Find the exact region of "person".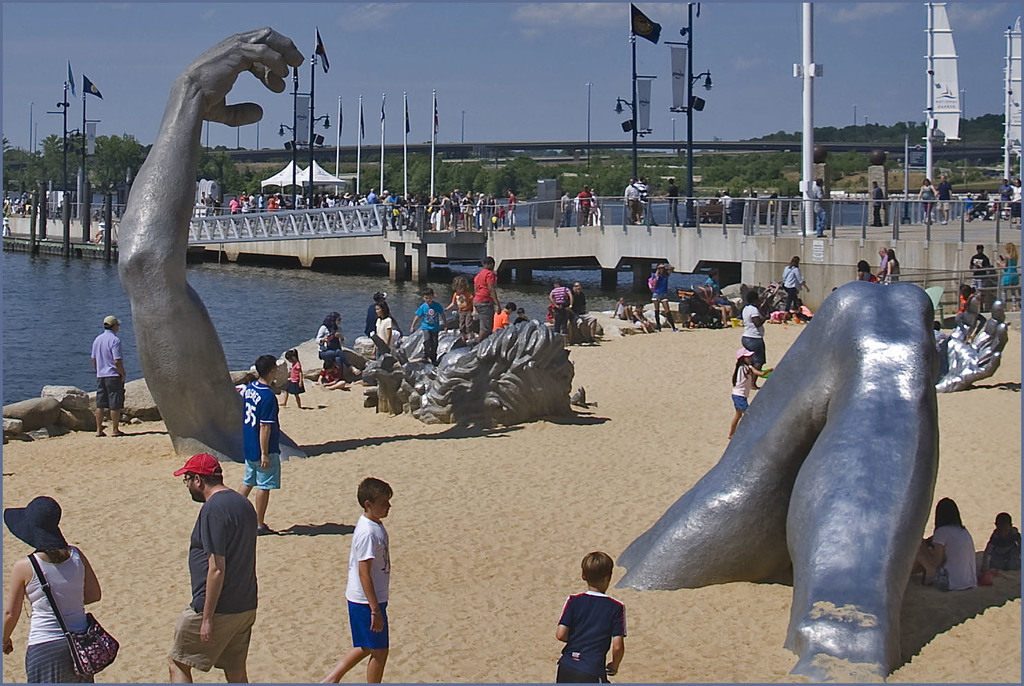
Exact region: select_region(236, 355, 281, 538).
